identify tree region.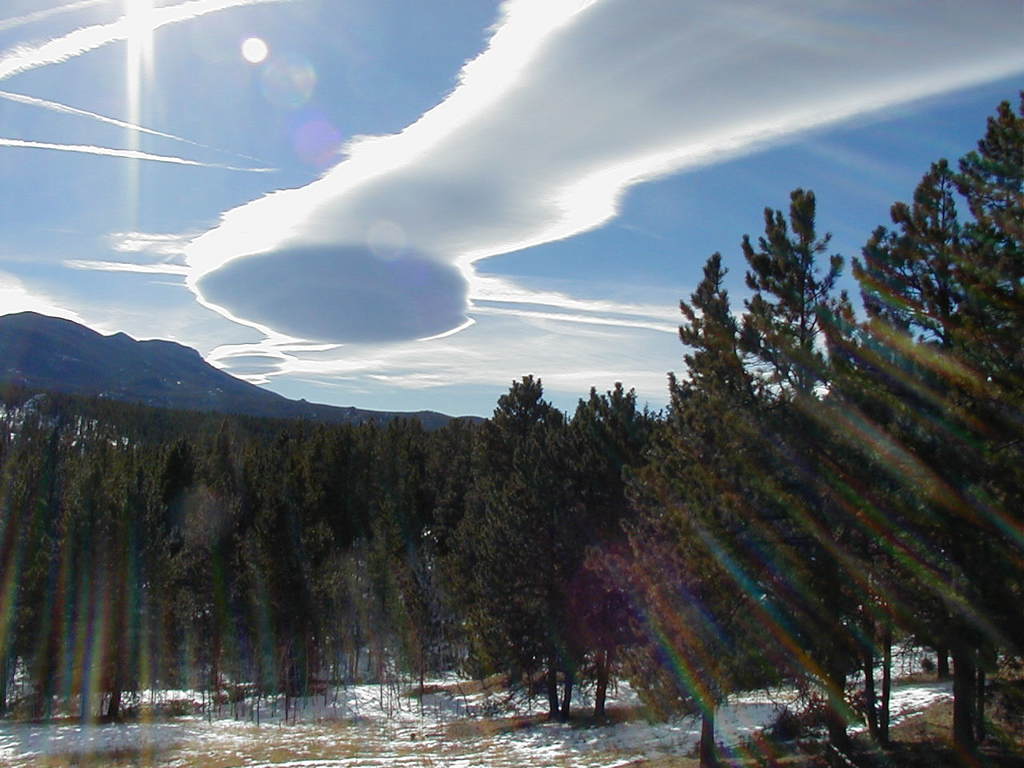
Region: box(464, 367, 562, 718).
